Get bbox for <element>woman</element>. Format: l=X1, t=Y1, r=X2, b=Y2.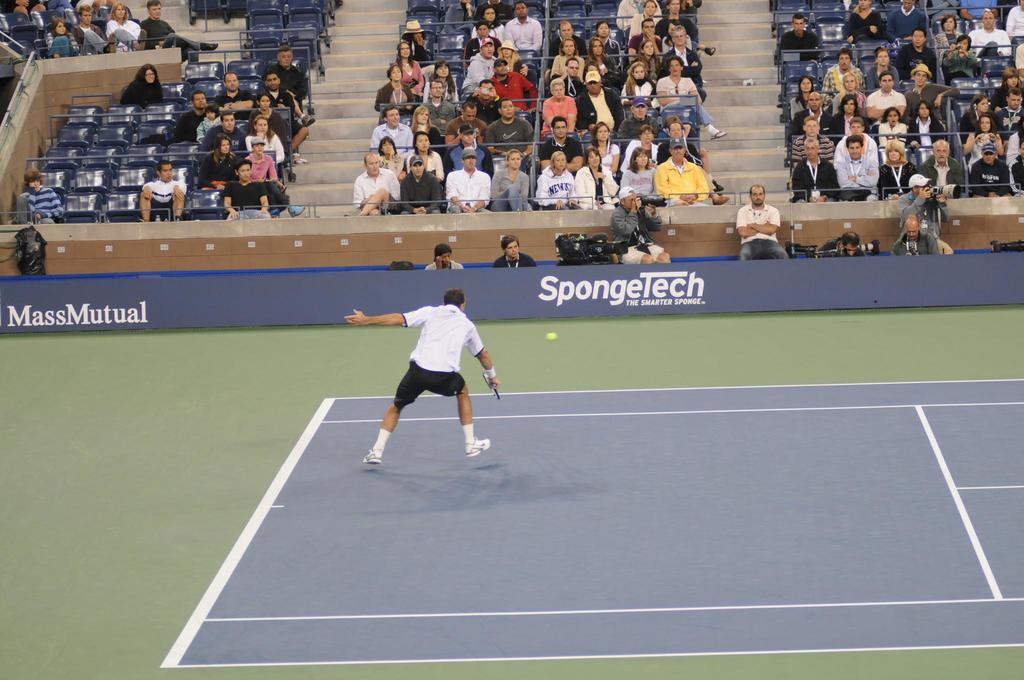
l=421, t=60, r=461, b=106.
